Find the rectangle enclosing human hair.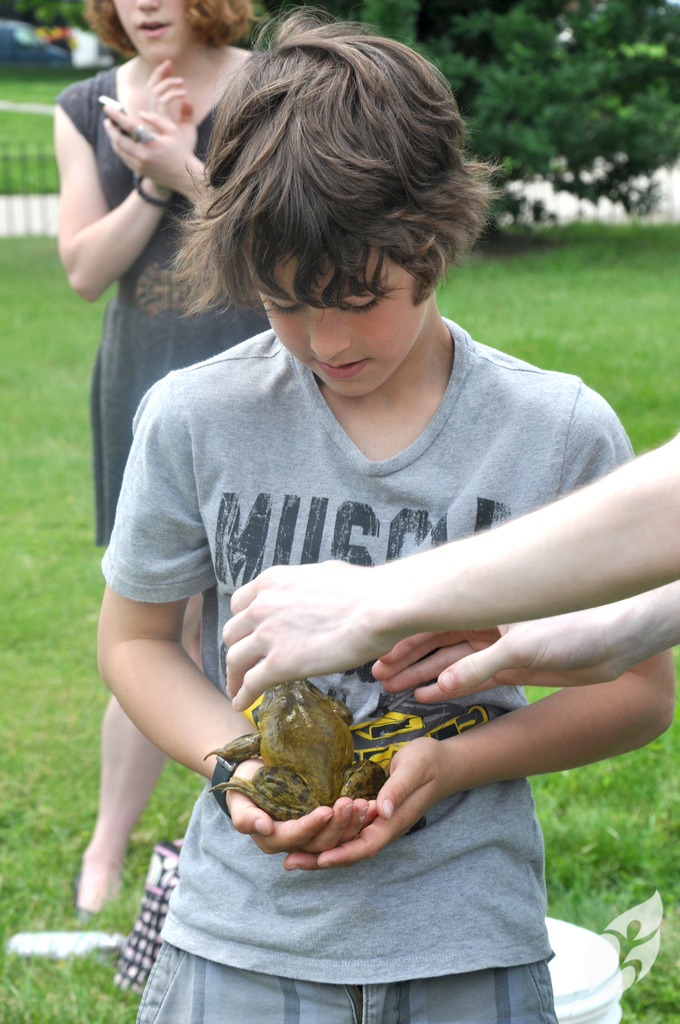
crop(87, 0, 257, 58).
